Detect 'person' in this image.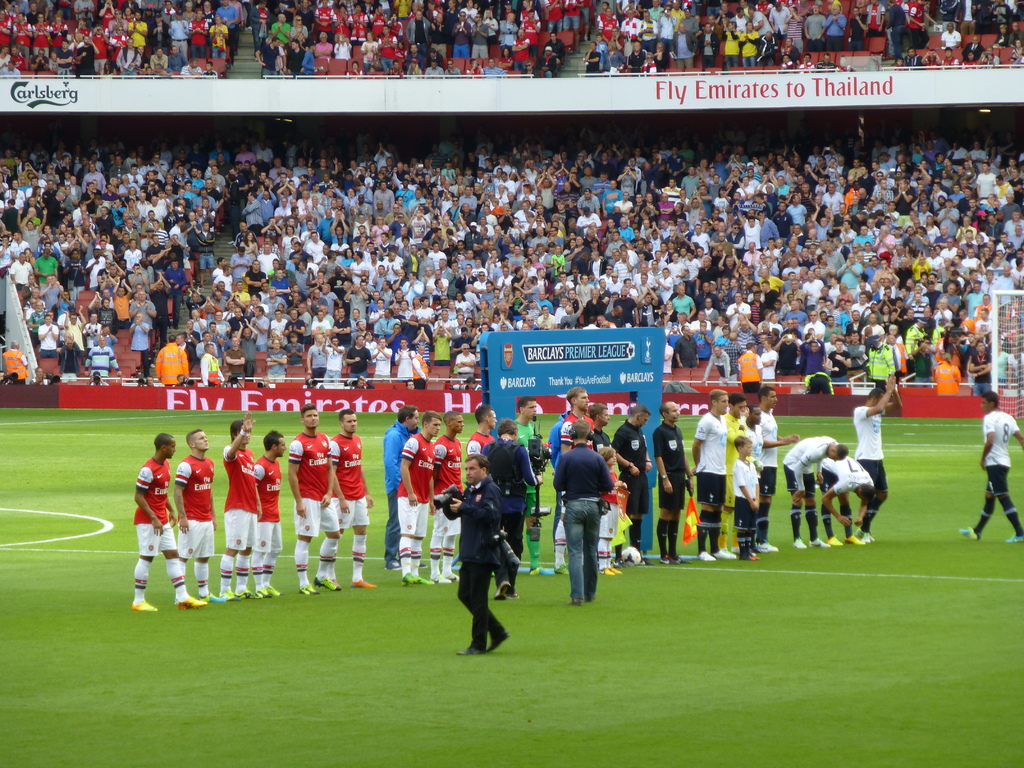
Detection: locate(330, 410, 378, 590).
